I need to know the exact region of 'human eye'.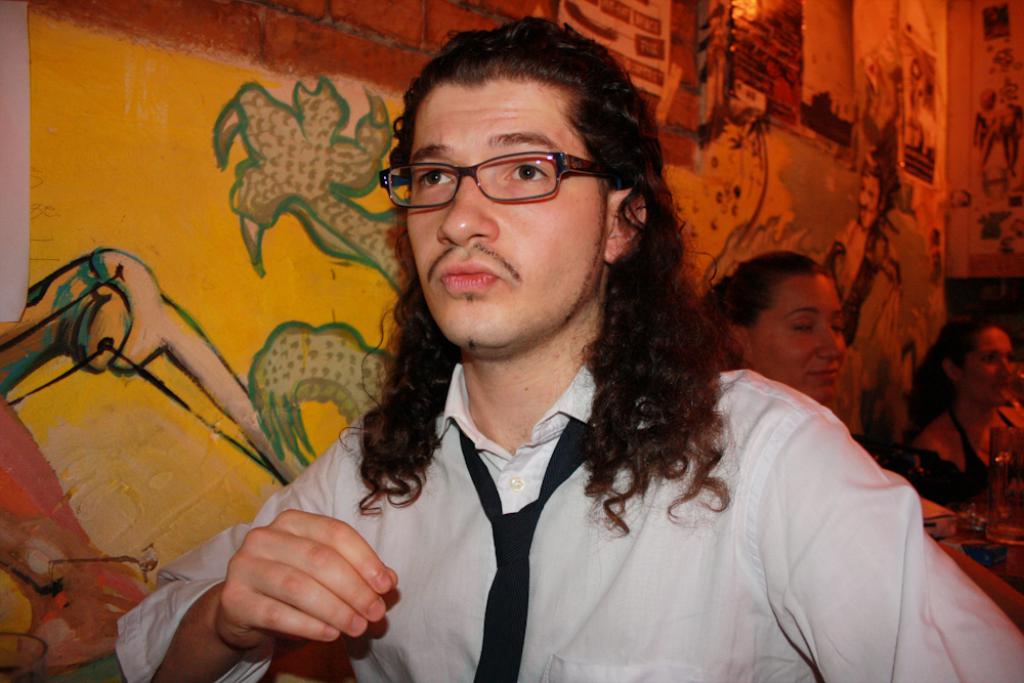
Region: 790:318:818:334.
